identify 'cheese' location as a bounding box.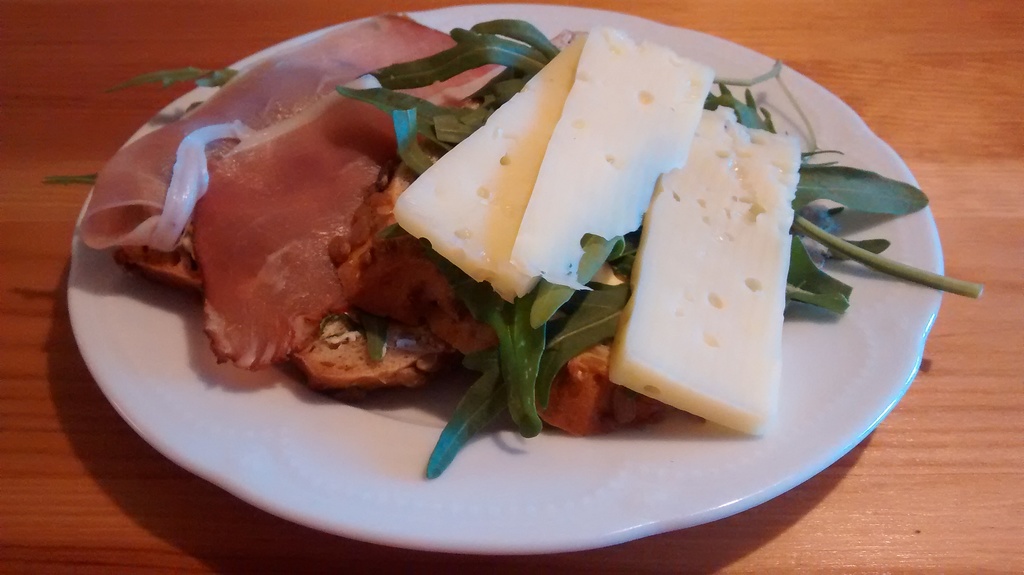
box(388, 33, 592, 305).
